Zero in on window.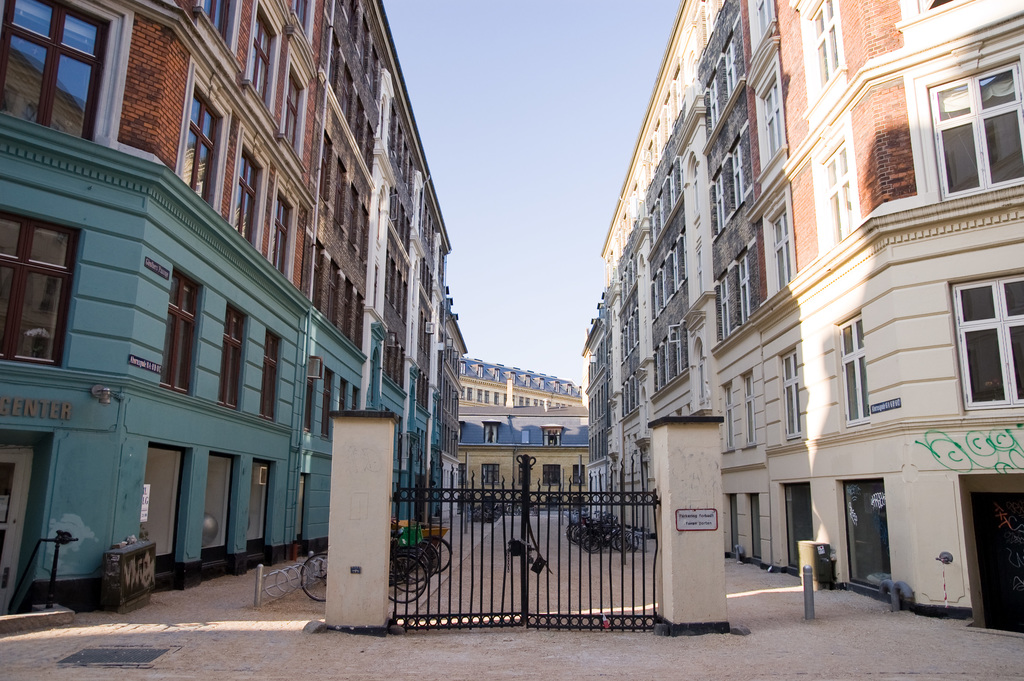
Zeroed in: (x1=481, y1=463, x2=500, y2=479).
